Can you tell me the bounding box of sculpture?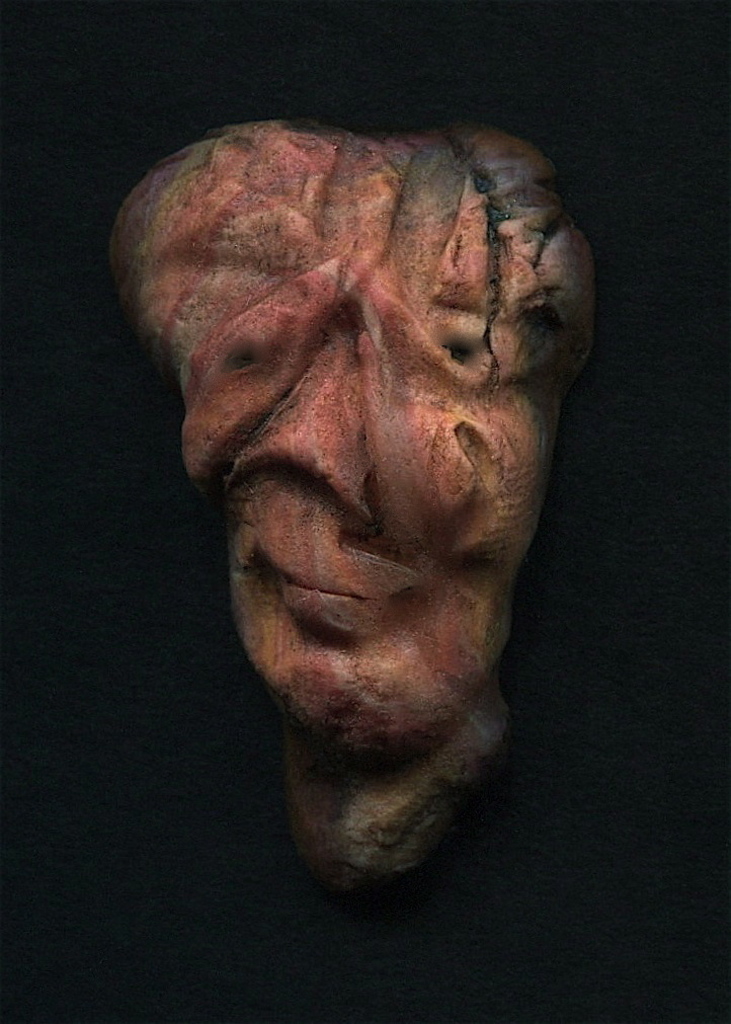
l=106, t=113, r=598, b=895.
